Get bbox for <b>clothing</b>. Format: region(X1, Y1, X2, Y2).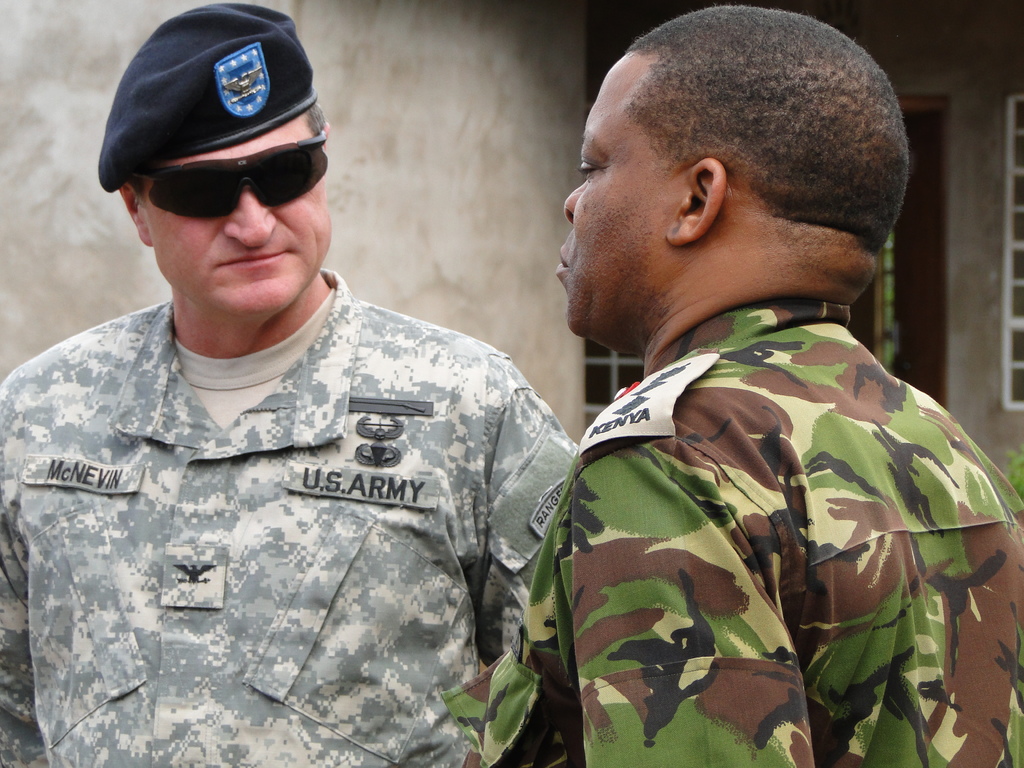
region(445, 295, 1023, 767).
